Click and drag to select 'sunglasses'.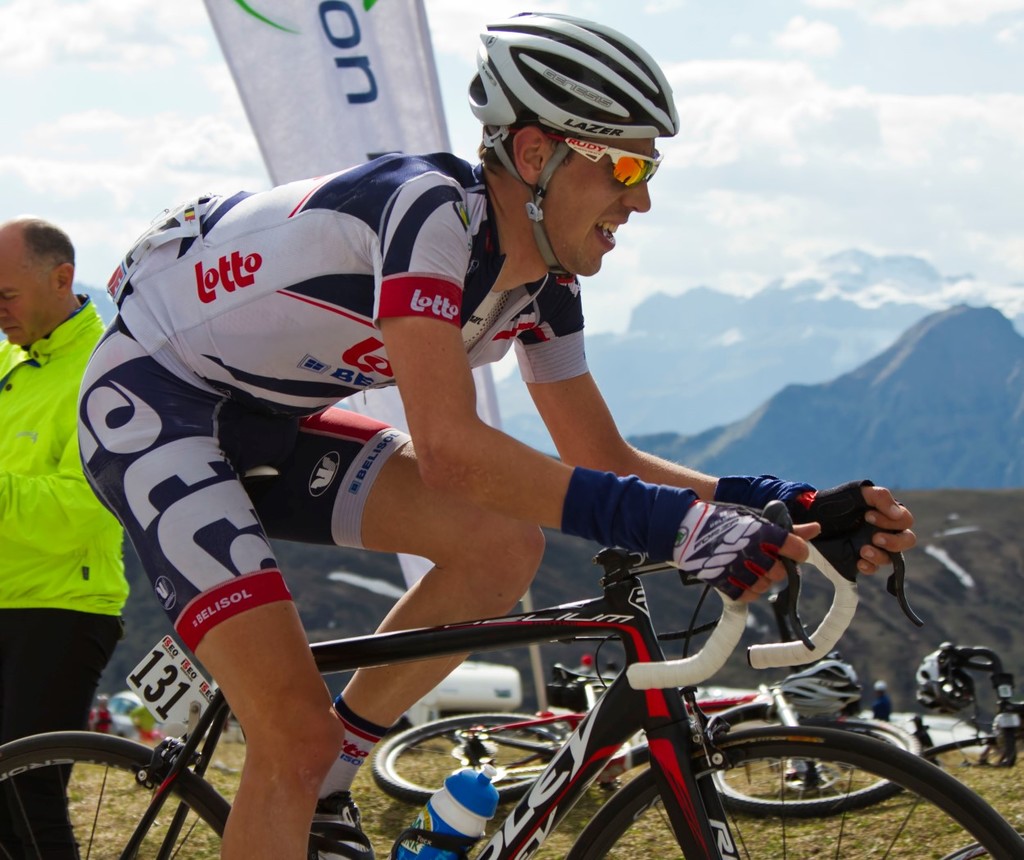
Selection: bbox=(507, 132, 664, 192).
